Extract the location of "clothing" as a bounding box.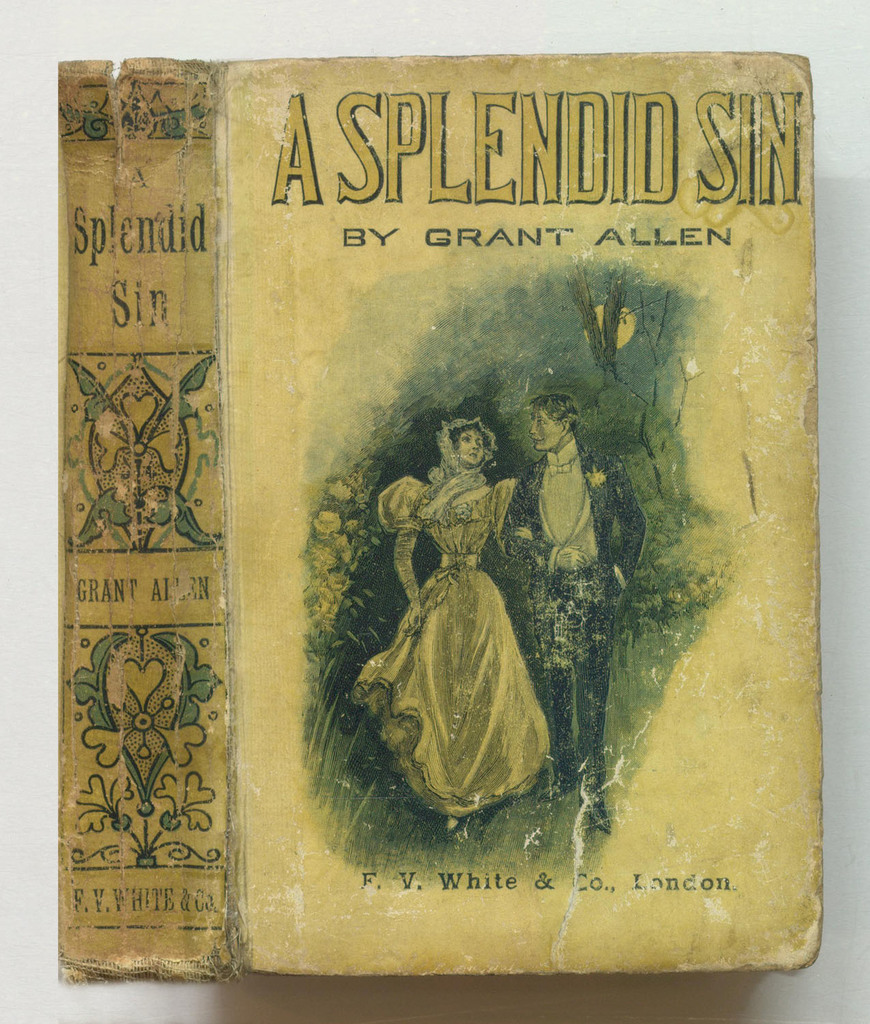
<box>356,460,557,819</box>.
